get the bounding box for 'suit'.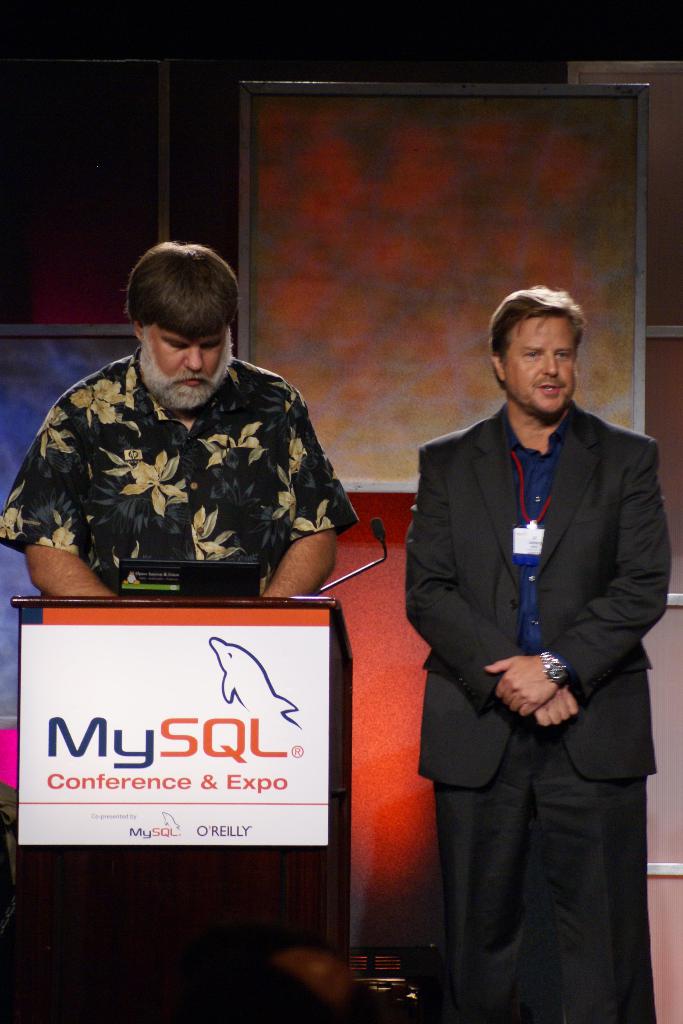
[x1=404, y1=310, x2=667, y2=1012].
